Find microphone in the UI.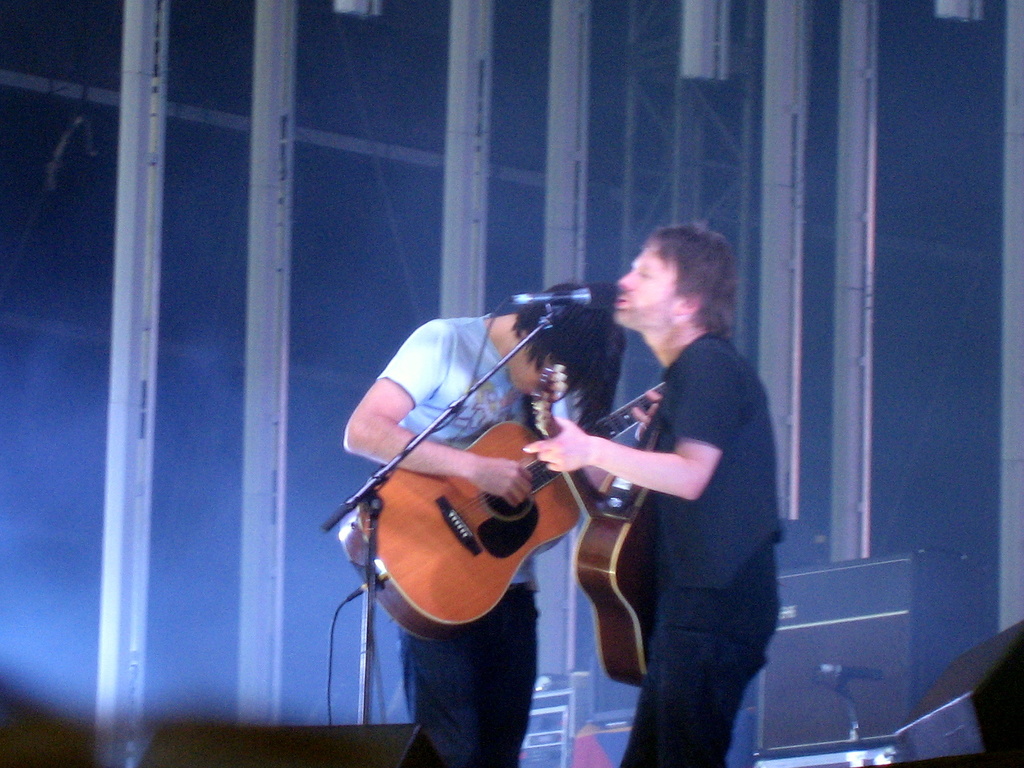
UI element at l=531, t=285, r=613, b=307.
